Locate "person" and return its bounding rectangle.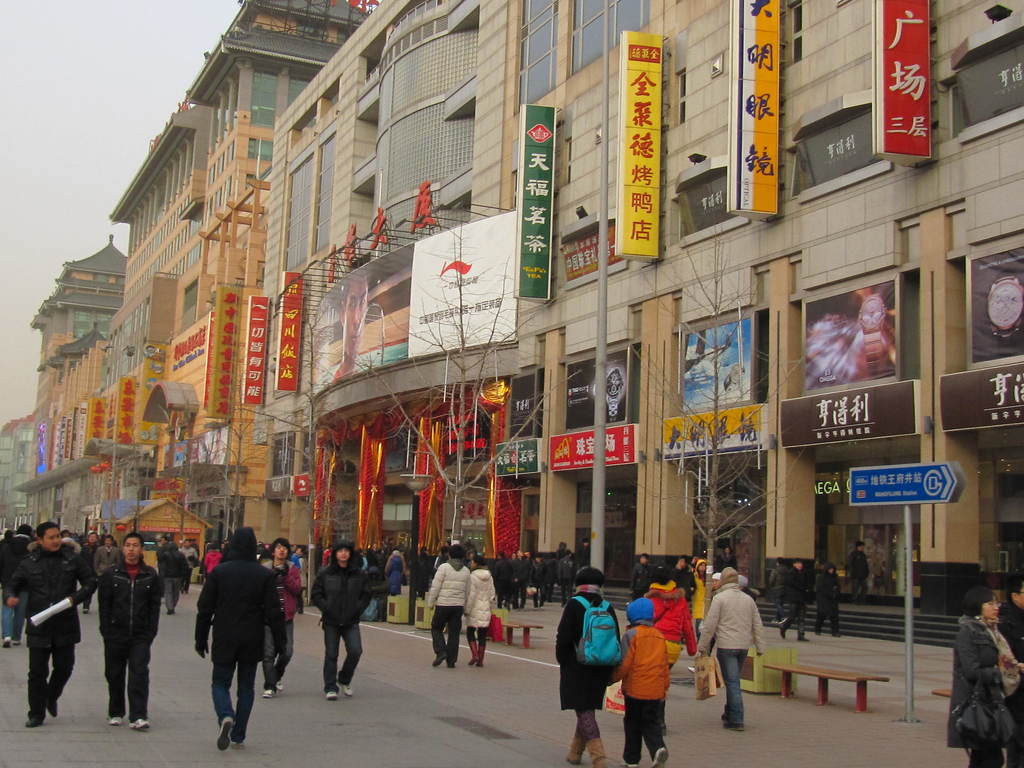
<box>948,586,1014,767</box>.
